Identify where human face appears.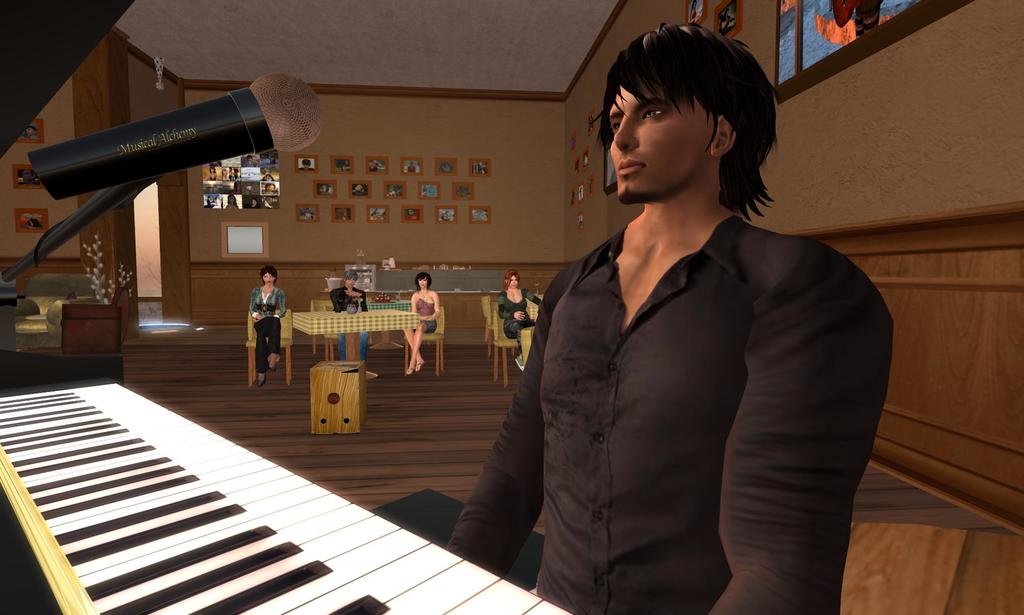
Appears at (609,87,719,202).
